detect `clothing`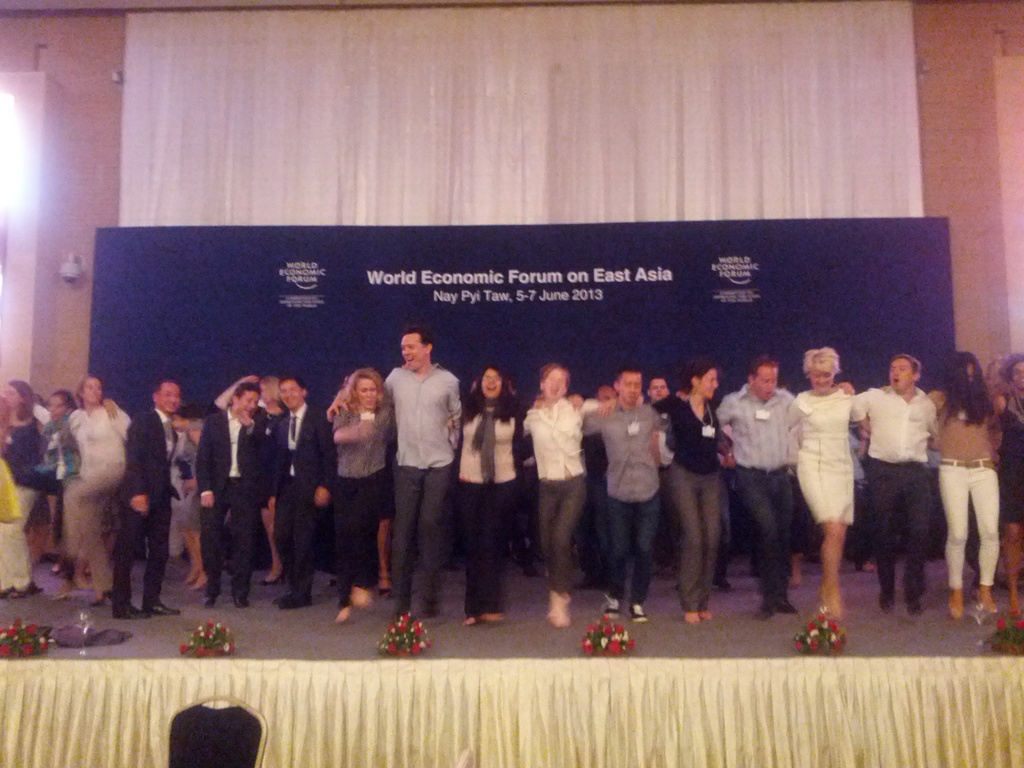
0,417,36,595
